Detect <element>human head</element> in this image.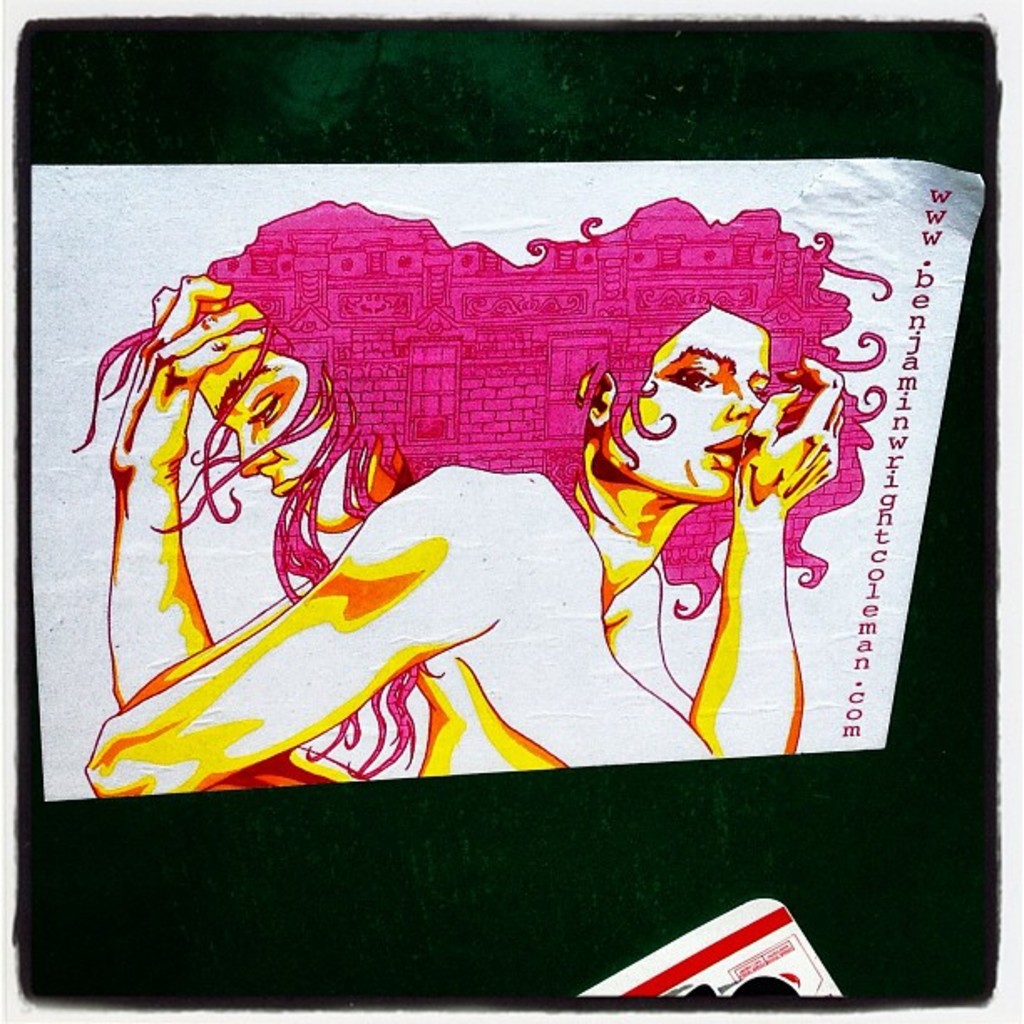
Detection: crop(189, 207, 890, 612).
